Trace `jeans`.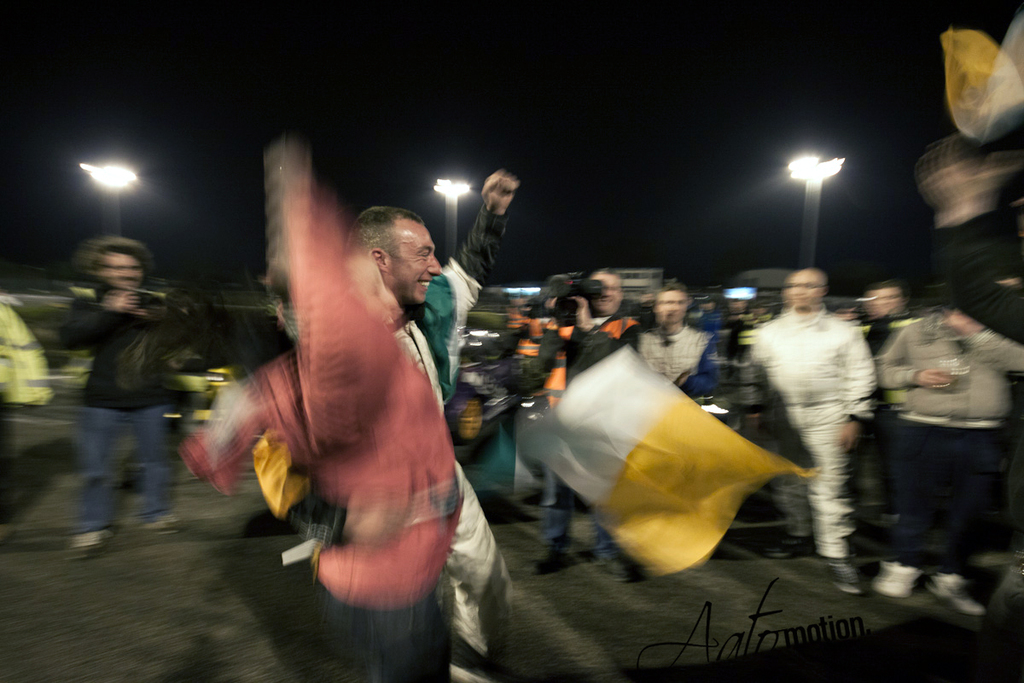
Traced to box=[885, 411, 1008, 575].
